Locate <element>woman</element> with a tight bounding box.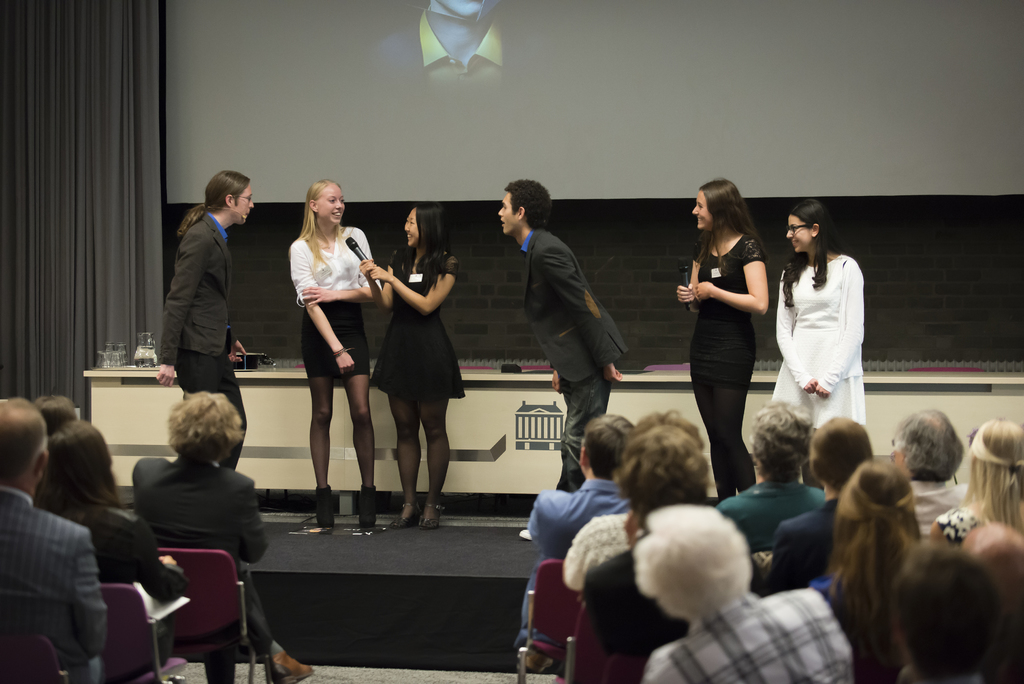
[676, 174, 771, 507].
